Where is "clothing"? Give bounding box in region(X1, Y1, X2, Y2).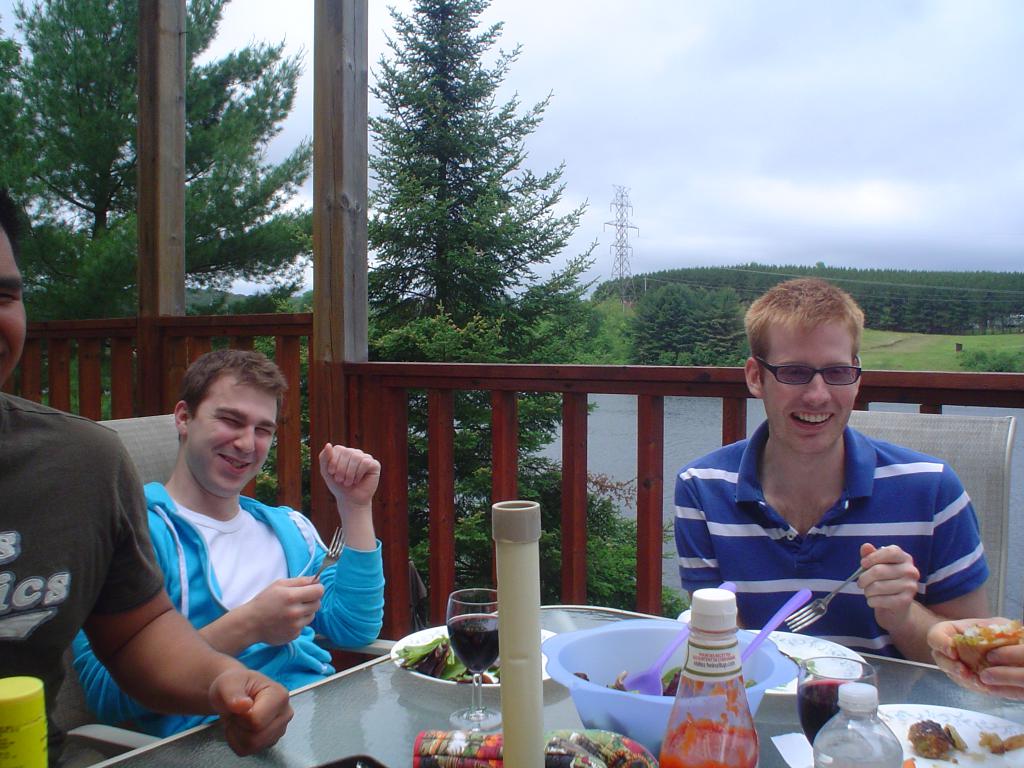
region(673, 416, 991, 666).
